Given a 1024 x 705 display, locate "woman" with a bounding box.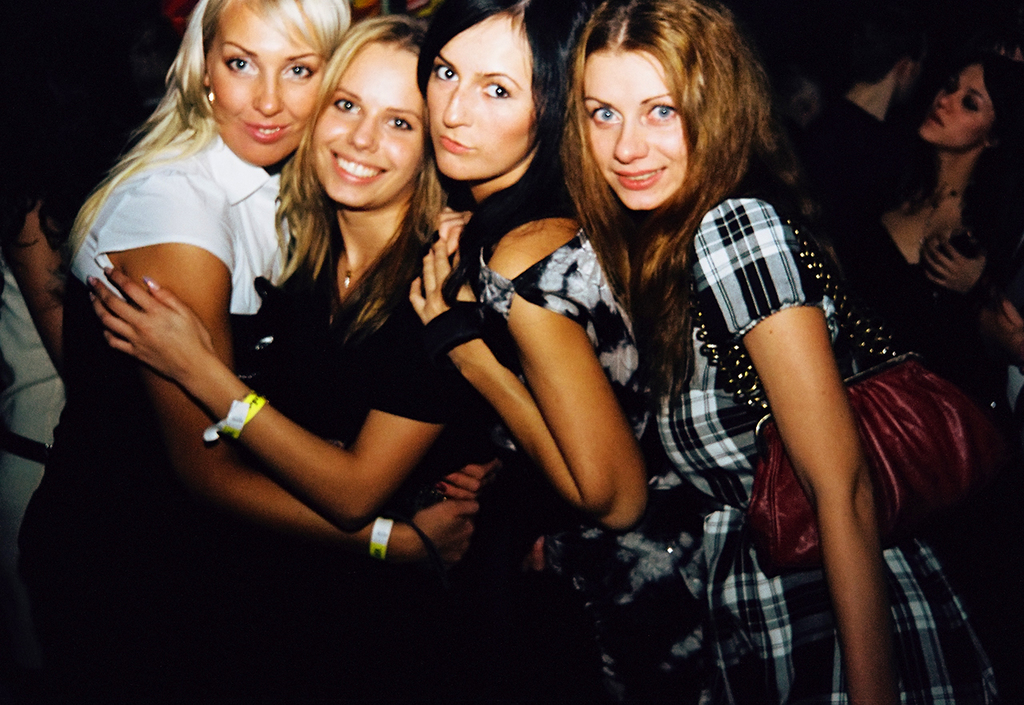
Located: BBox(410, 0, 726, 704).
